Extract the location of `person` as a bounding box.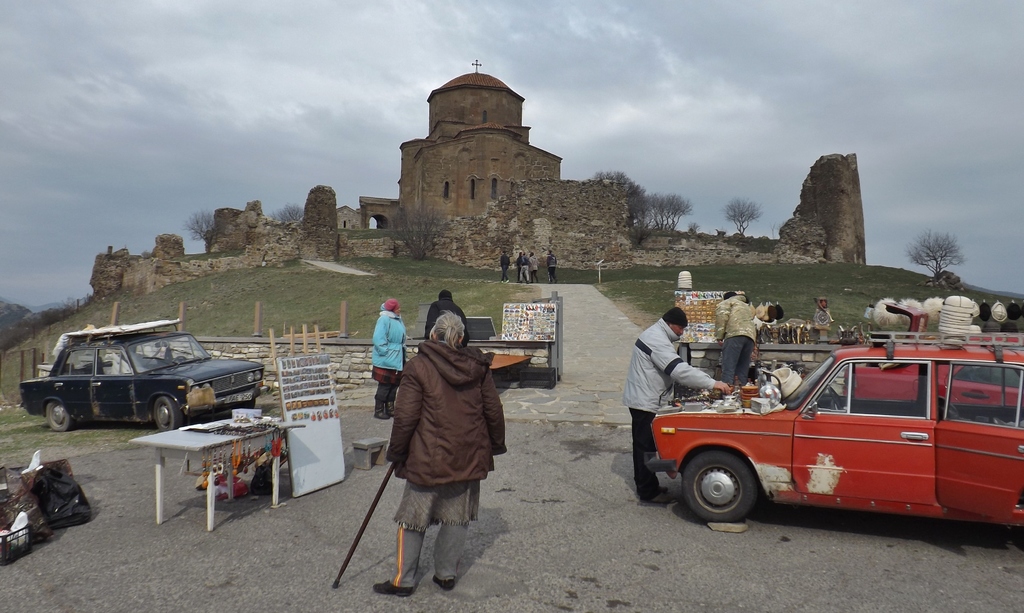
bbox=[519, 250, 535, 283].
